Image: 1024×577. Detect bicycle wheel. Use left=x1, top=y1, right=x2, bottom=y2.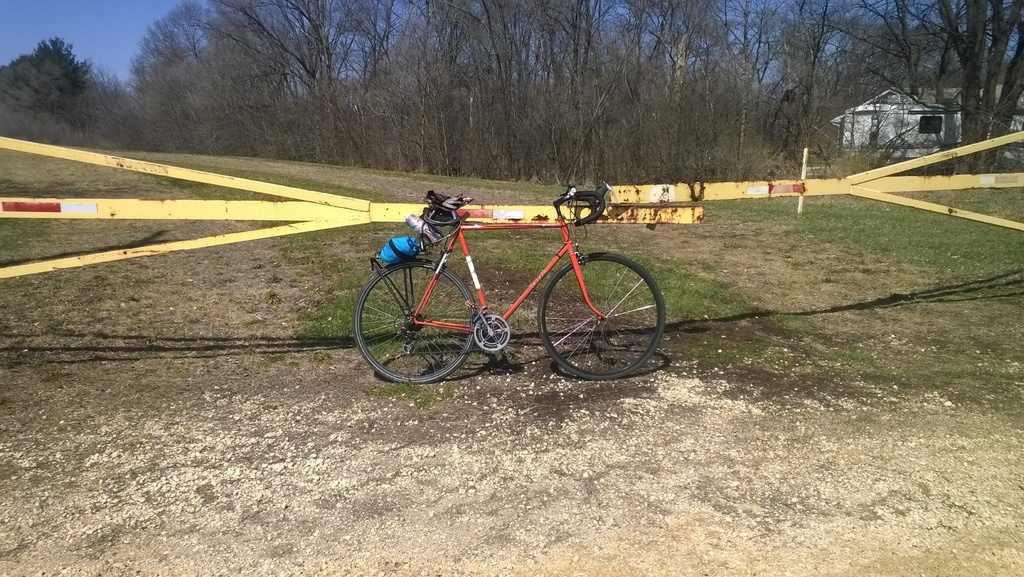
left=352, top=258, right=477, bottom=383.
